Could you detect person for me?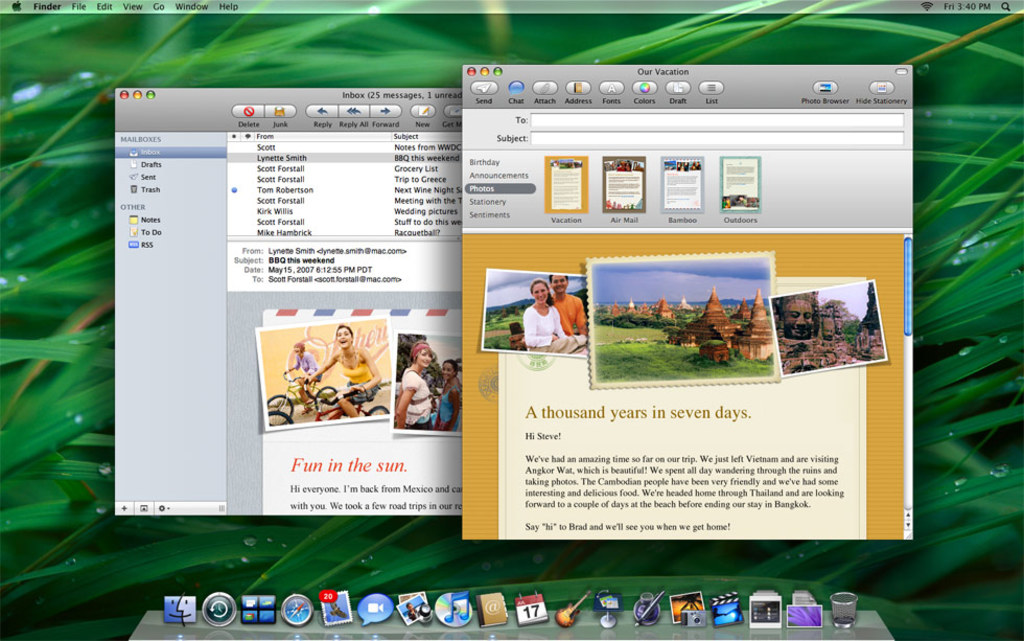
Detection result: bbox=(435, 360, 464, 435).
